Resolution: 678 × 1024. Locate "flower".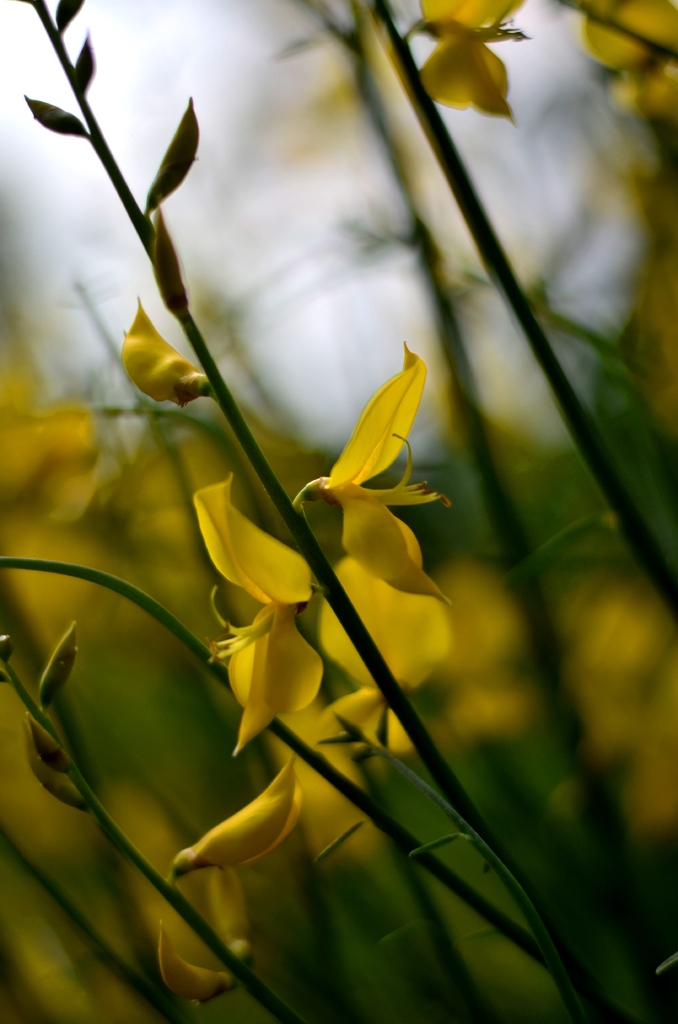
rect(159, 920, 246, 1007).
